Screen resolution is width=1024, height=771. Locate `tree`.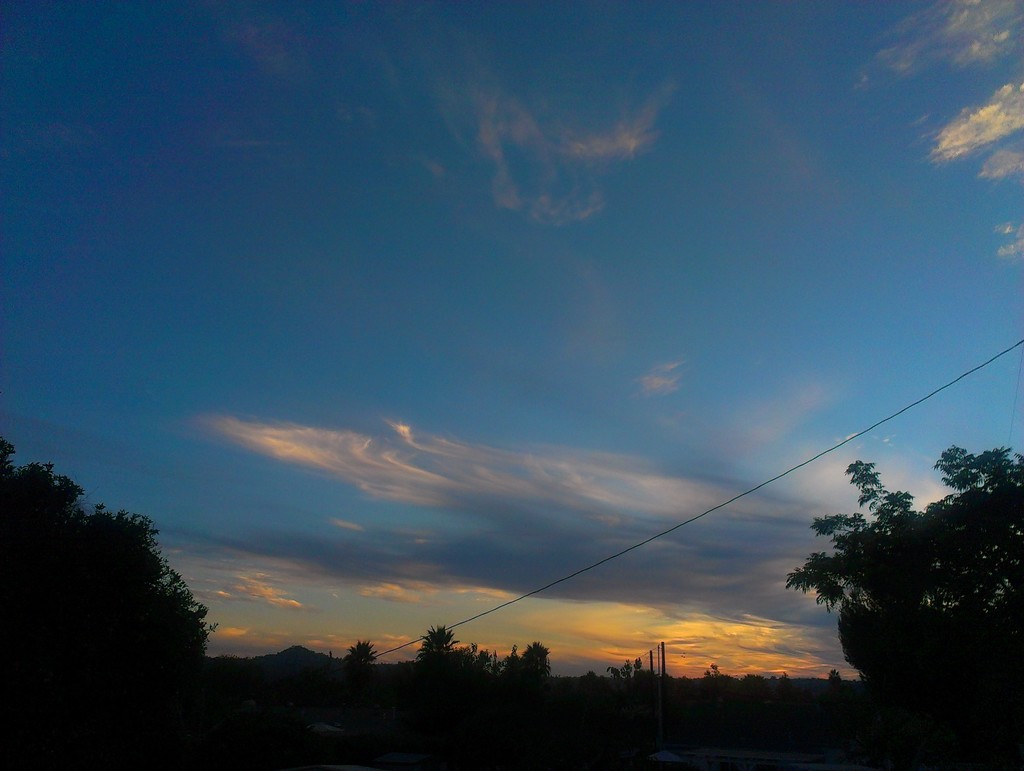
(412,616,461,690).
